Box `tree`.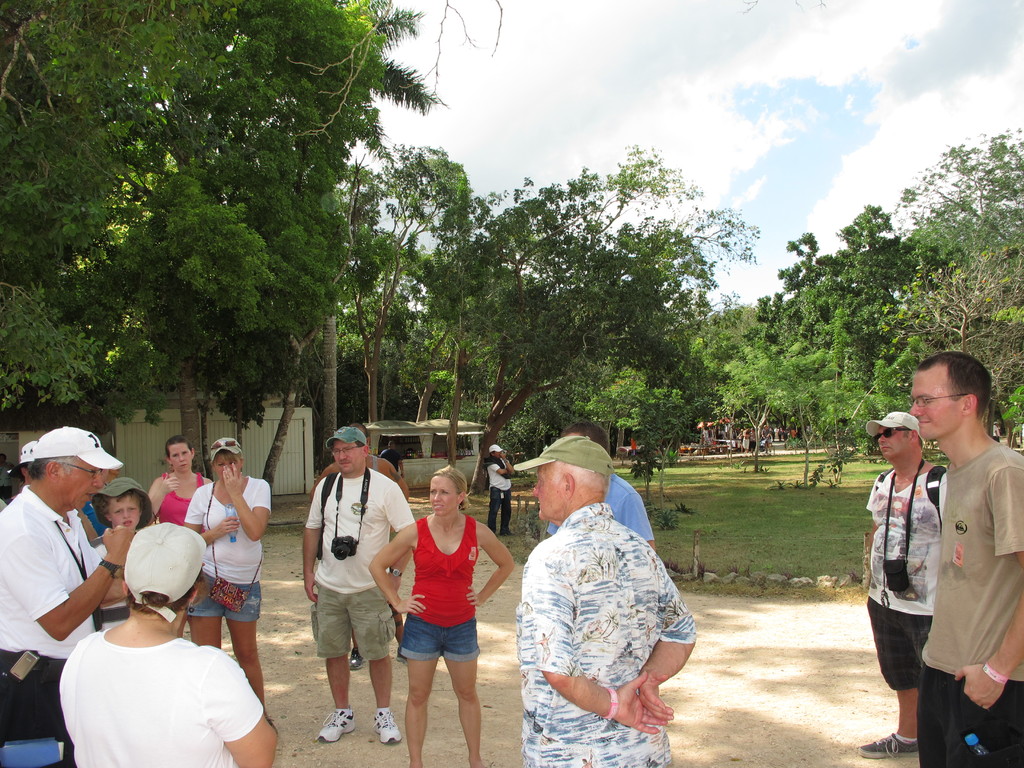
bbox(774, 108, 1023, 465).
